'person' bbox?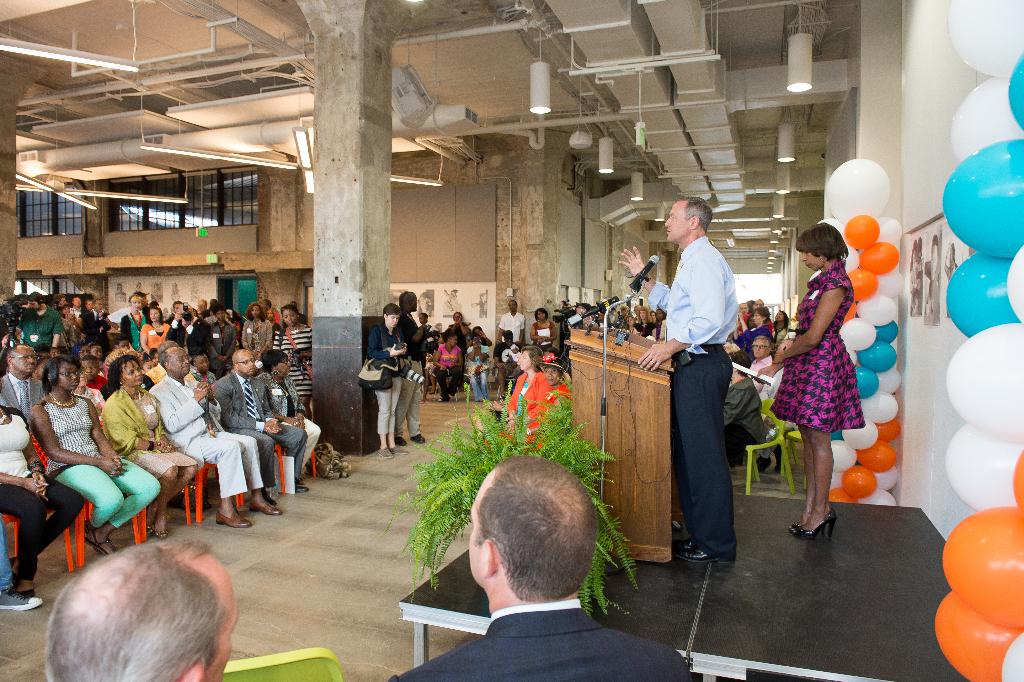
bbox(493, 299, 527, 346)
